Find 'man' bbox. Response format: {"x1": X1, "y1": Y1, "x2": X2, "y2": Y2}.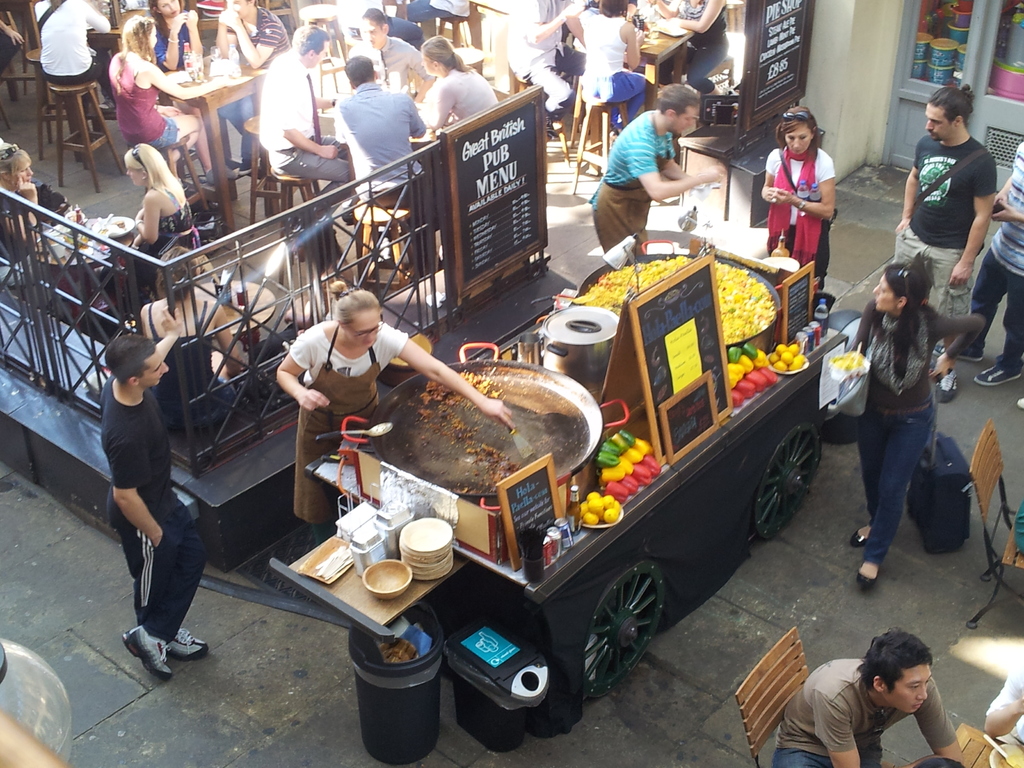
{"x1": 768, "y1": 631, "x2": 968, "y2": 767}.
